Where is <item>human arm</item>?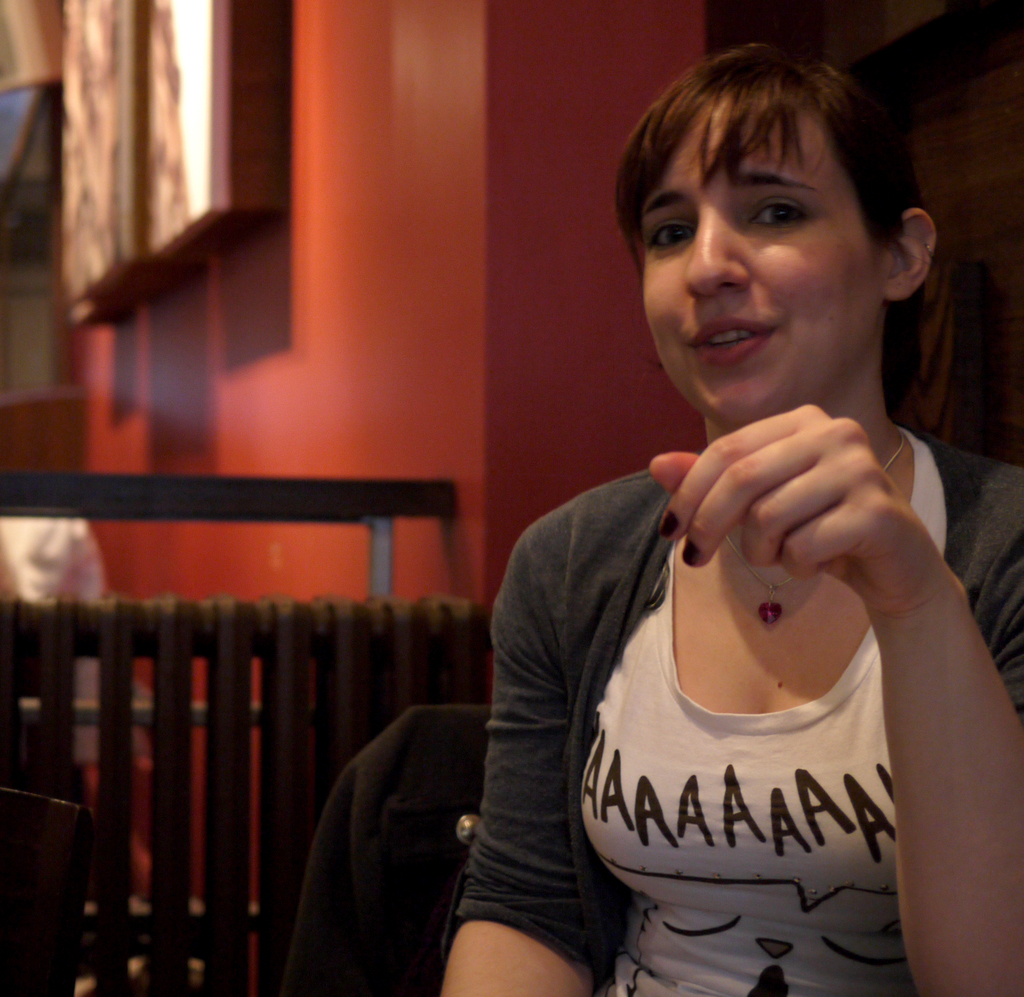
436/539/625/996.
